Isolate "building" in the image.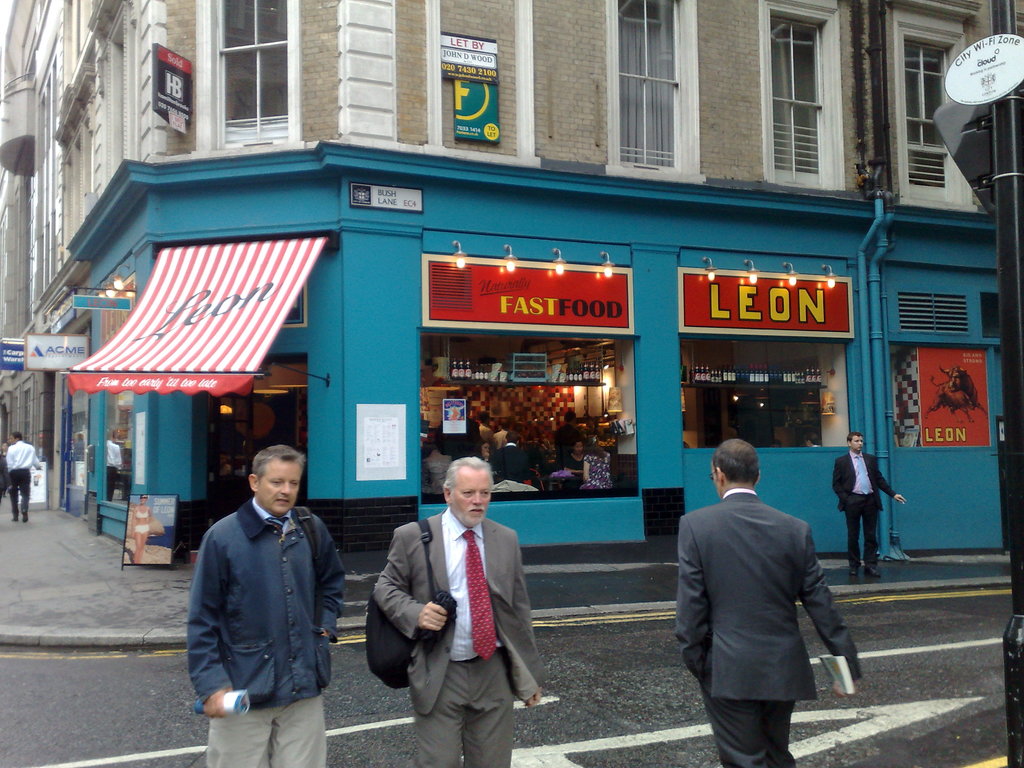
Isolated region: x1=0, y1=0, x2=67, y2=513.
